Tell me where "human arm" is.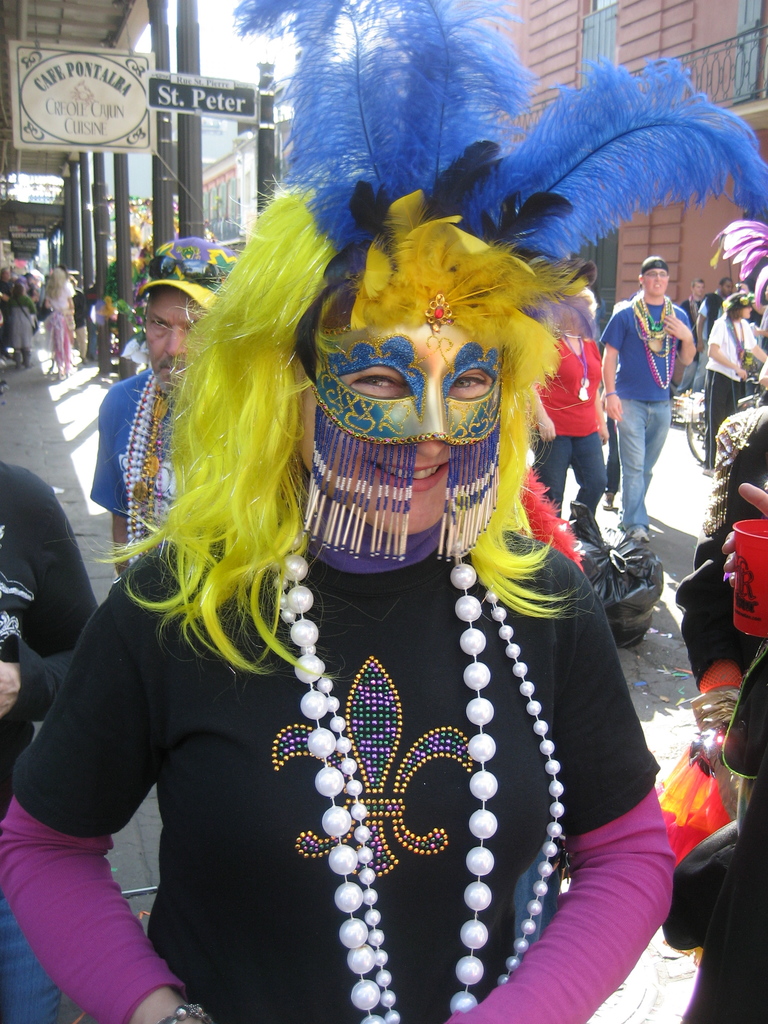
"human arm" is at x1=739, y1=331, x2=767, y2=359.
